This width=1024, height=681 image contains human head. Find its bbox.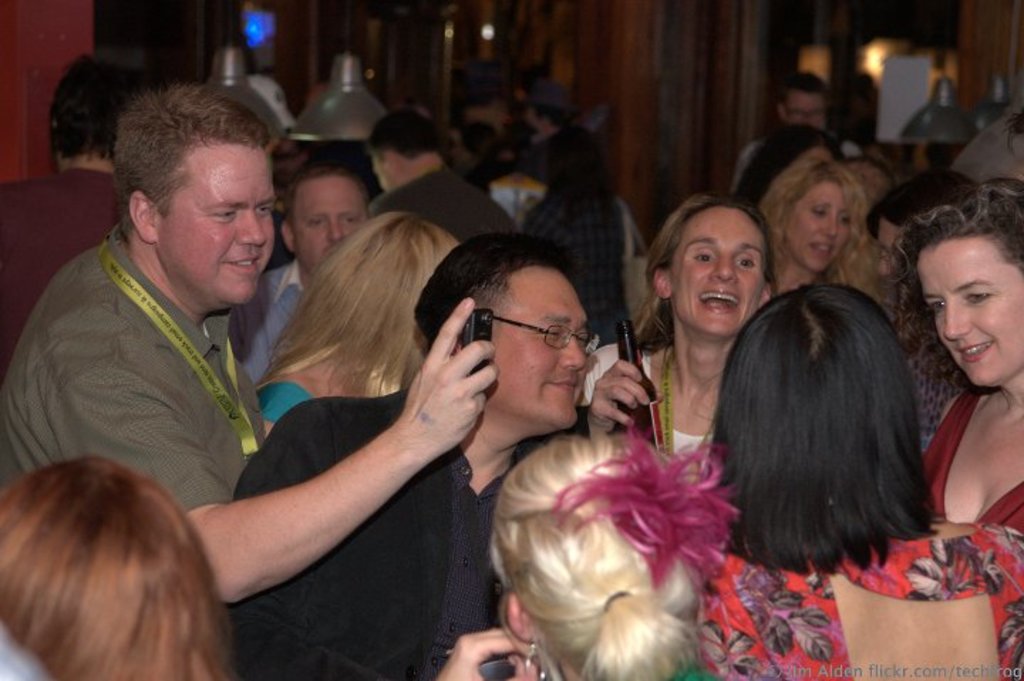
locate(0, 456, 228, 680).
